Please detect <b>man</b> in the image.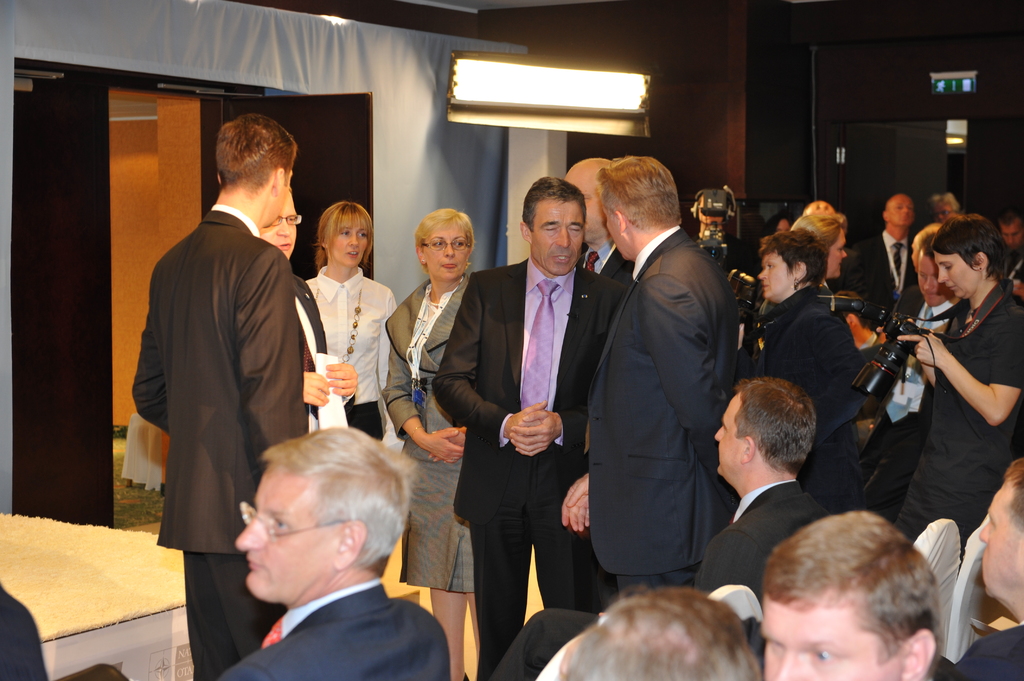
1002:202:1023:298.
